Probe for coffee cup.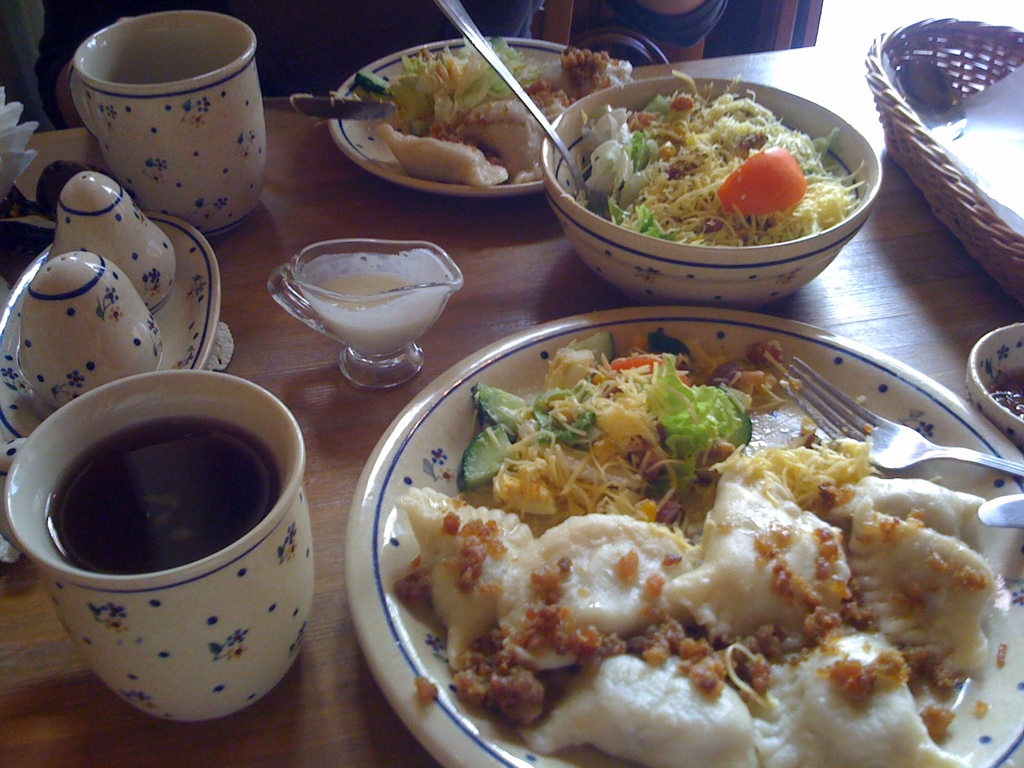
Probe result: detection(0, 371, 310, 726).
